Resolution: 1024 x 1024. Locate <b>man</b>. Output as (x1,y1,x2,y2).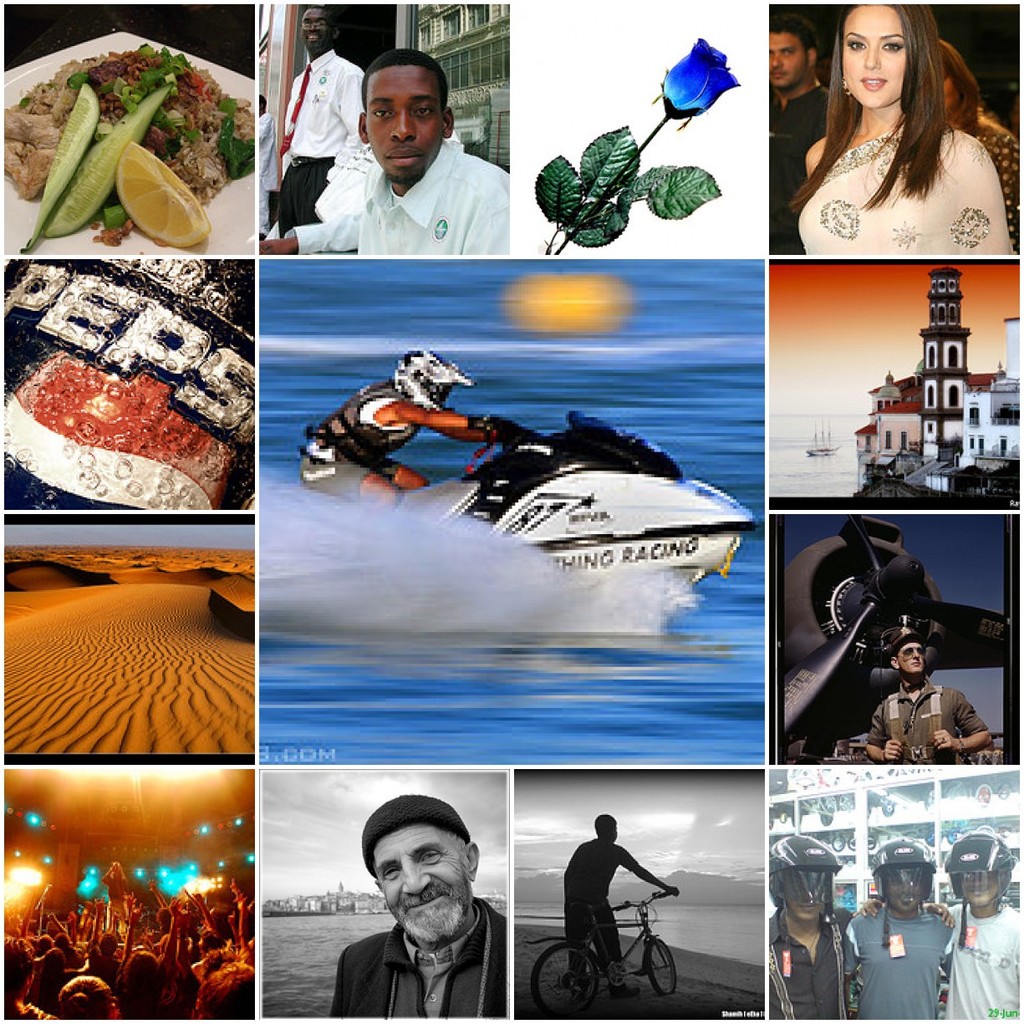
(766,13,833,256).
